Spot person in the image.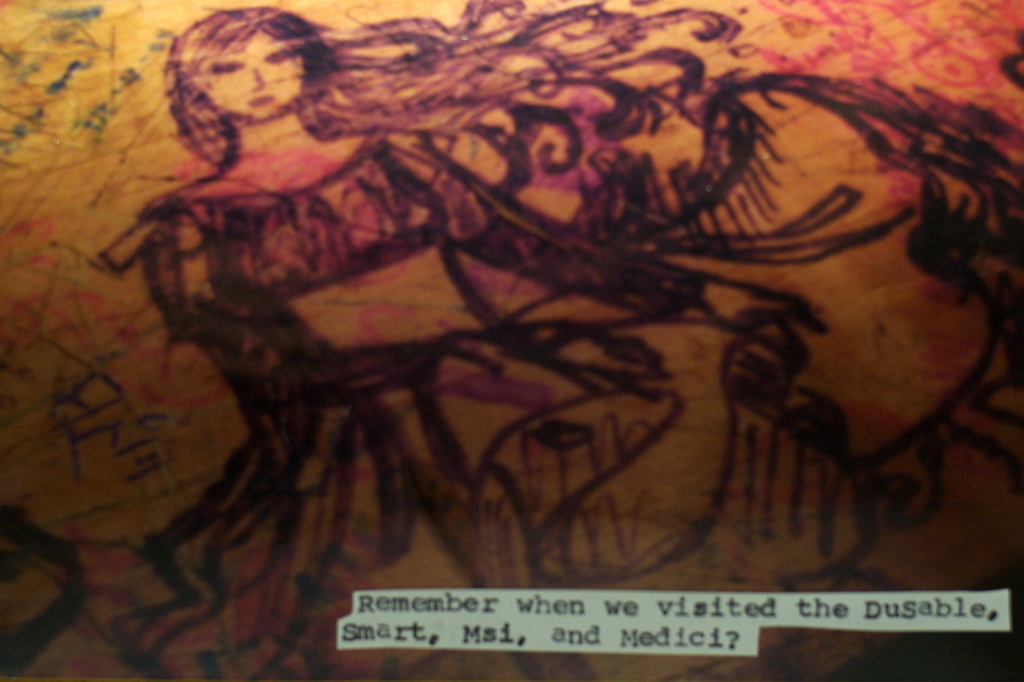
person found at detection(113, 10, 852, 588).
